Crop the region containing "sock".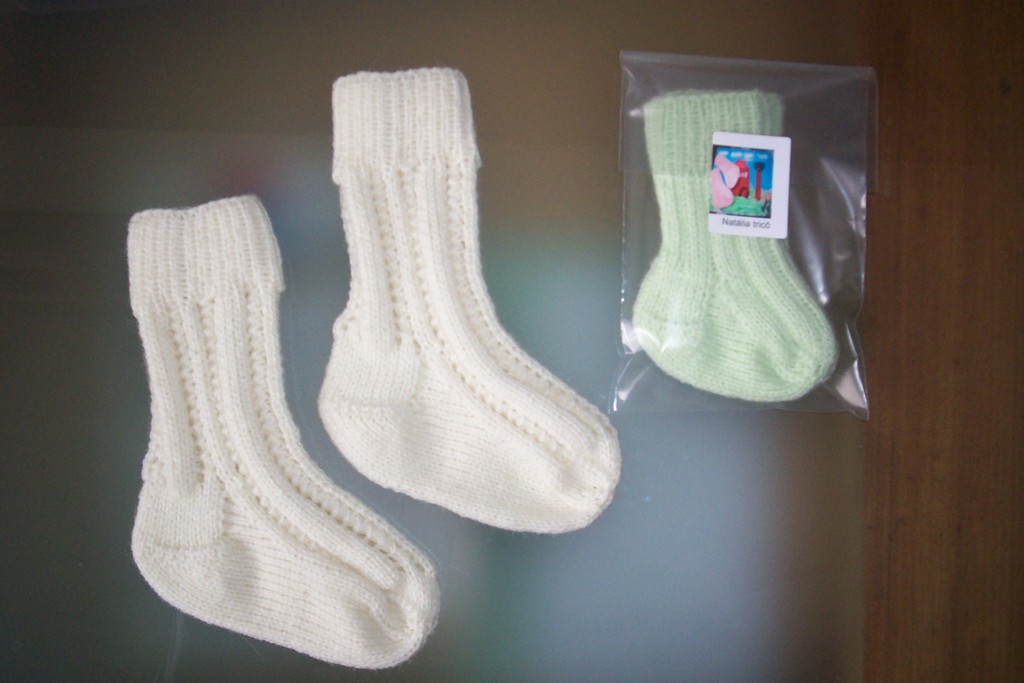
Crop region: (x1=630, y1=89, x2=837, y2=401).
